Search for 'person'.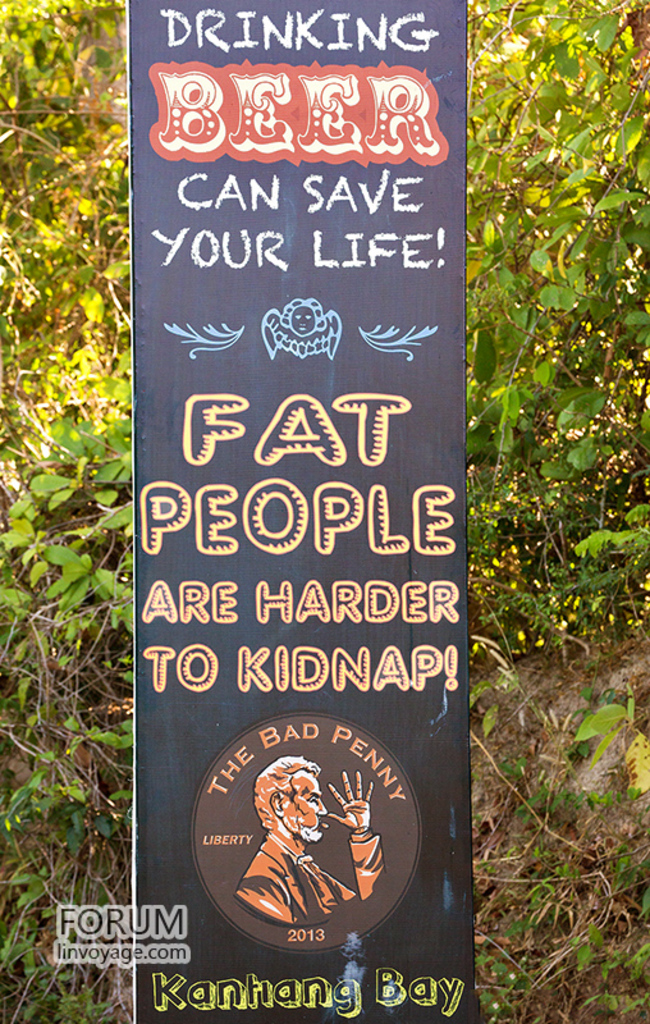
Found at 233, 750, 388, 924.
